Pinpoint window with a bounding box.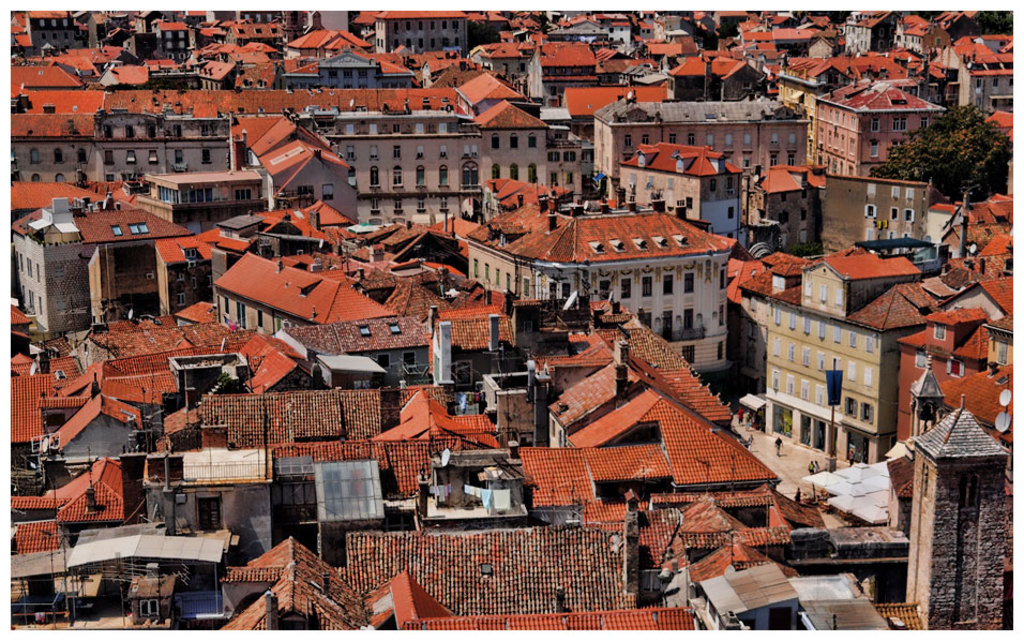
<bbox>416, 166, 426, 185</bbox>.
